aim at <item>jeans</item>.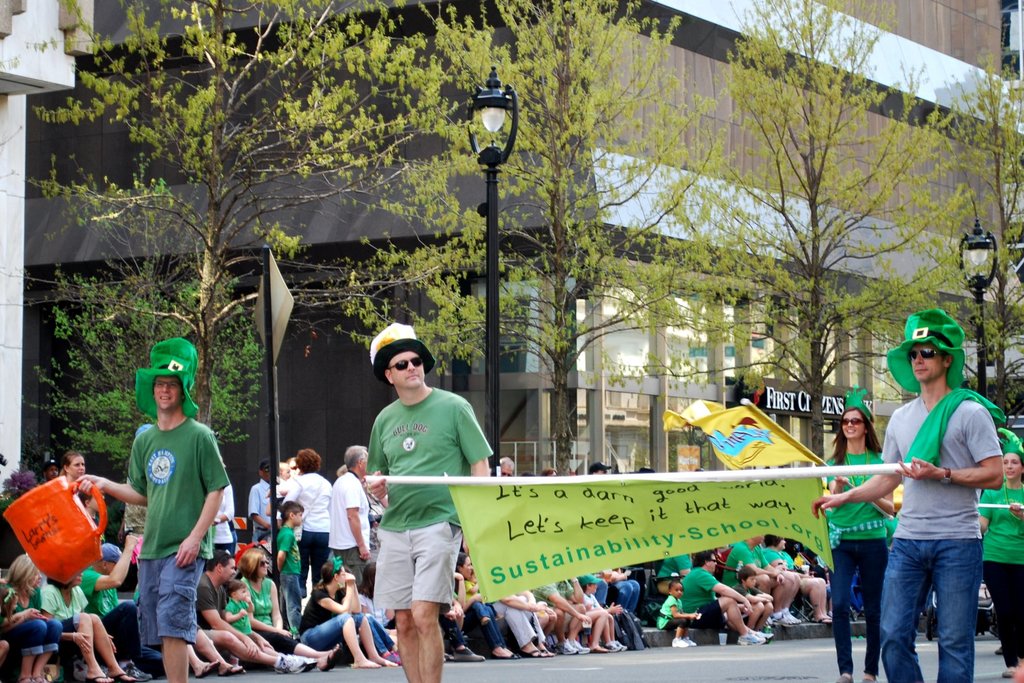
Aimed at left=372, top=619, right=391, bottom=662.
